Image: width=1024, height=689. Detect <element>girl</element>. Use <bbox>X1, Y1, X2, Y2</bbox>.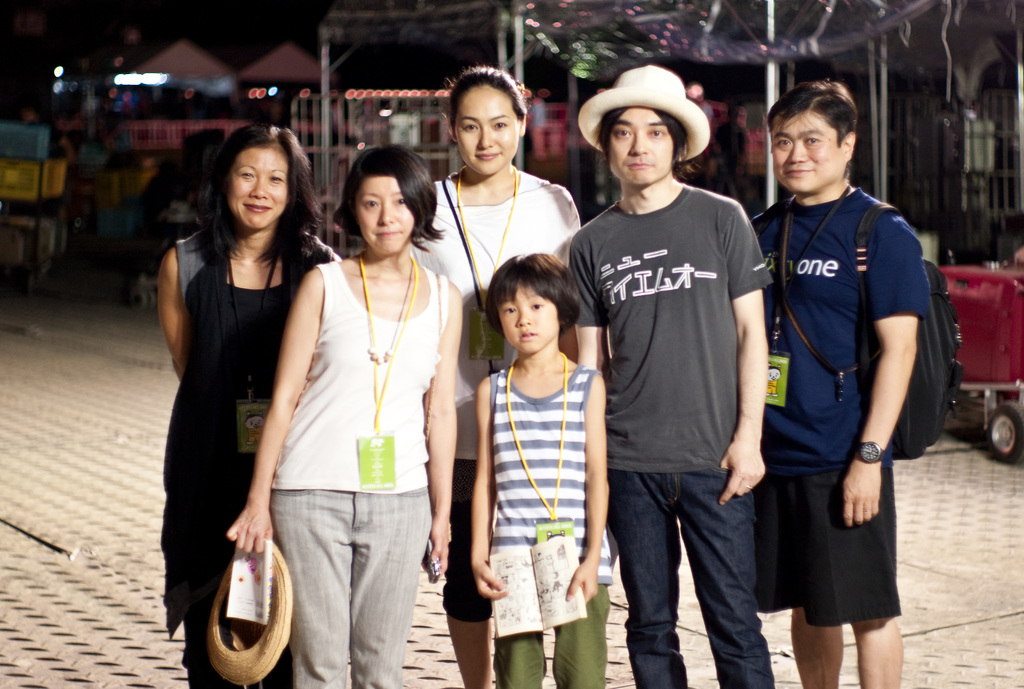
<bbox>228, 150, 454, 688</bbox>.
